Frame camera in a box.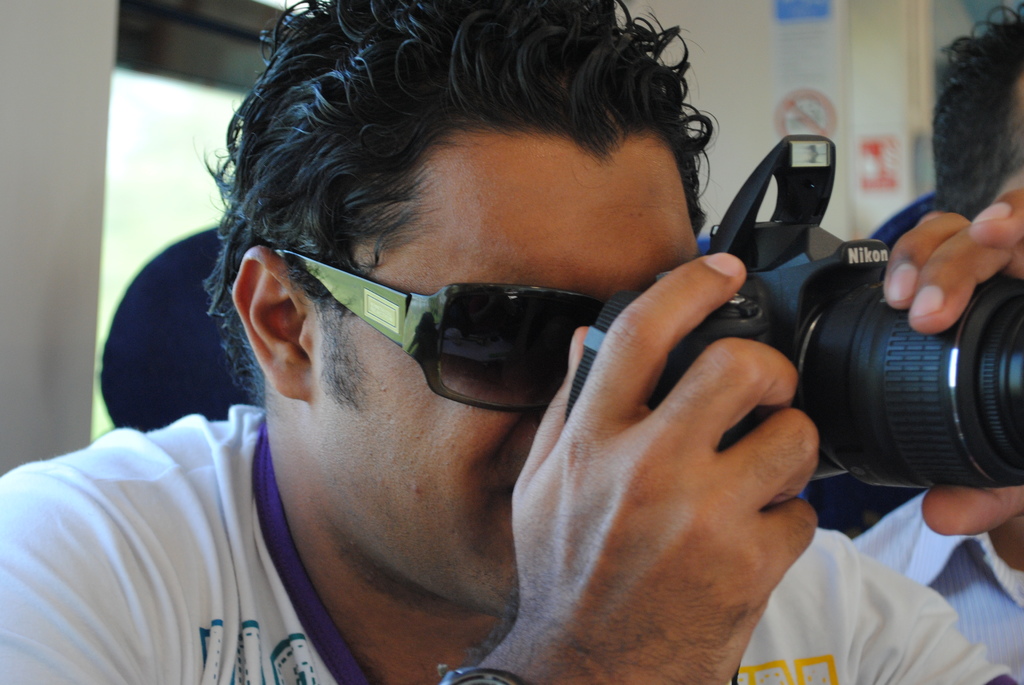
x1=646, y1=137, x2=989, y2=505.
